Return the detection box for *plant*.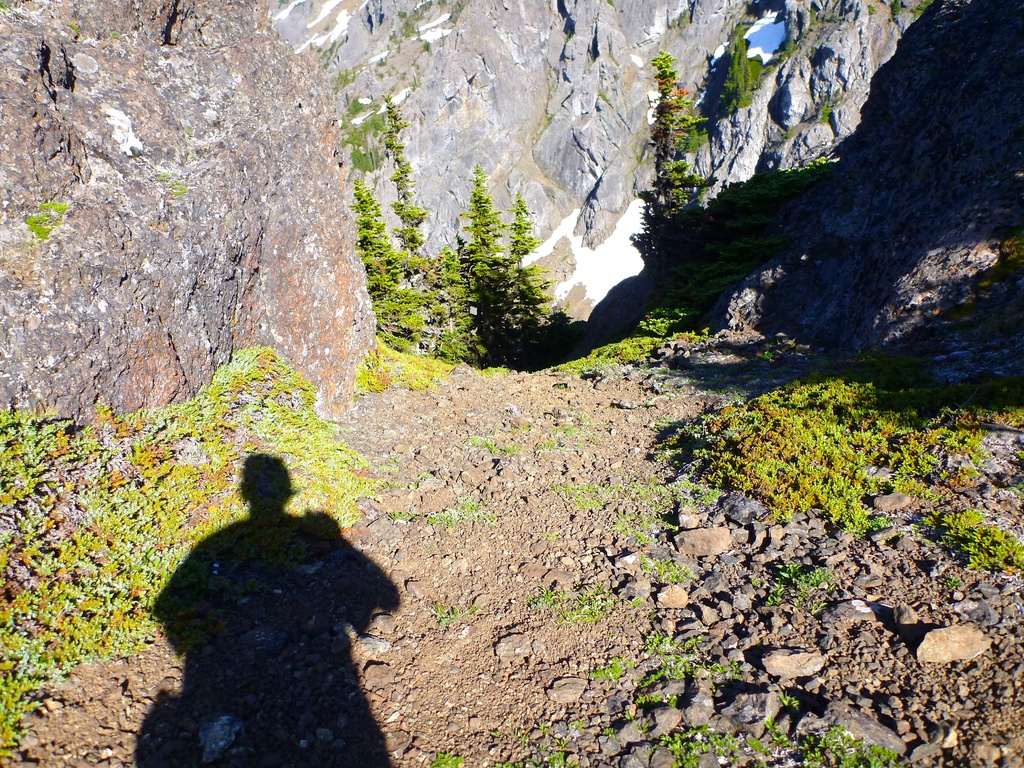
[left=490, top=731, right=504, bottom=739].
